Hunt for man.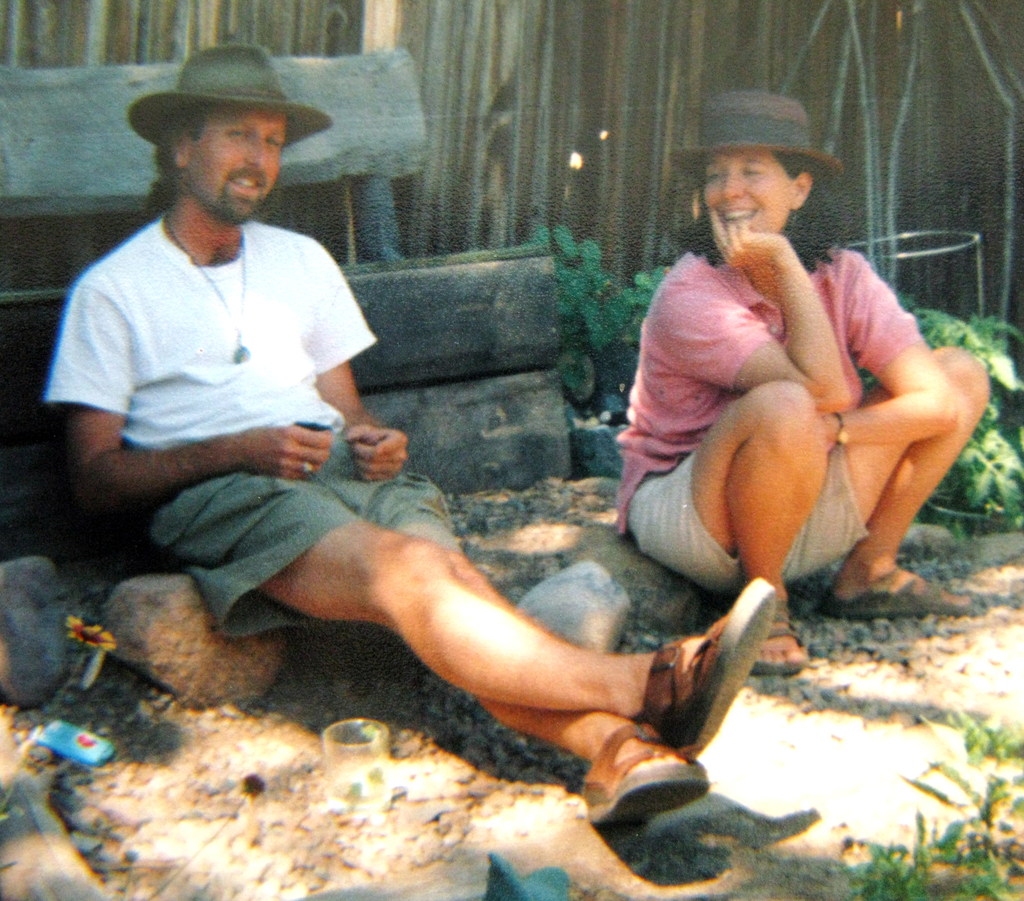
Hunted down at bbox=(99, 142, 787, 829).
